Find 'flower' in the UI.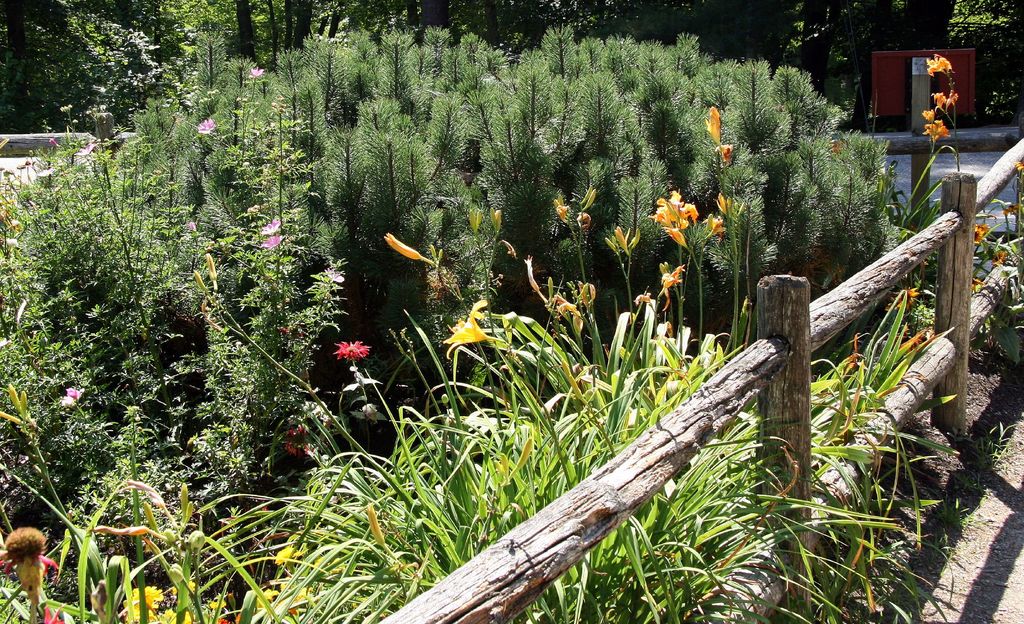
UI element at left=926, top=53, right=955, bottom=77.
